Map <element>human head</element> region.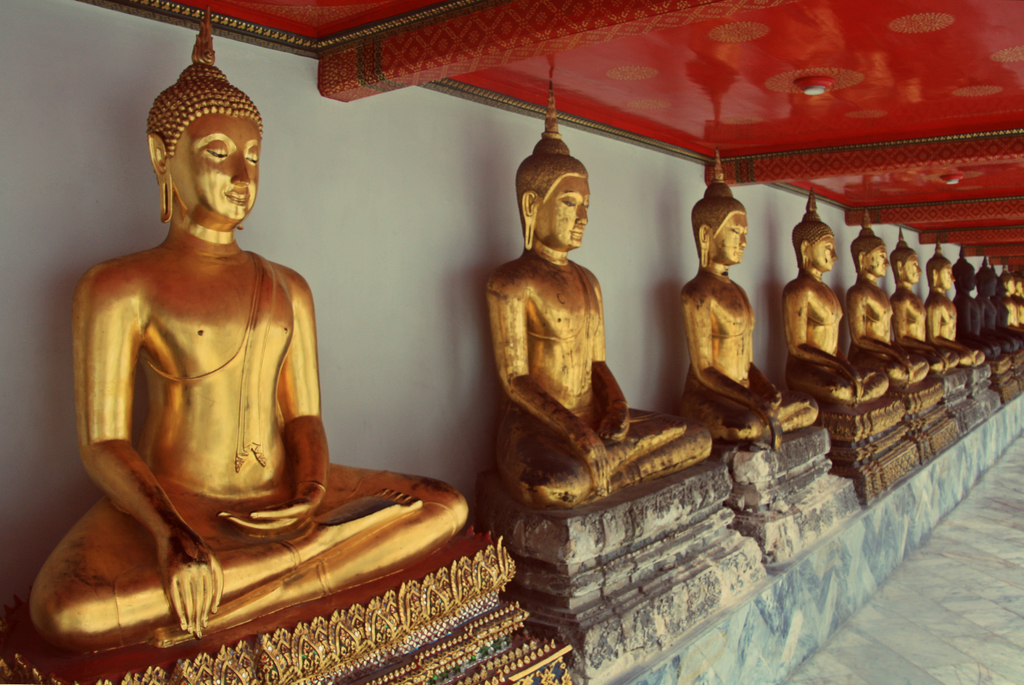
Mapped to Rect(977, 253, 998, 297).
